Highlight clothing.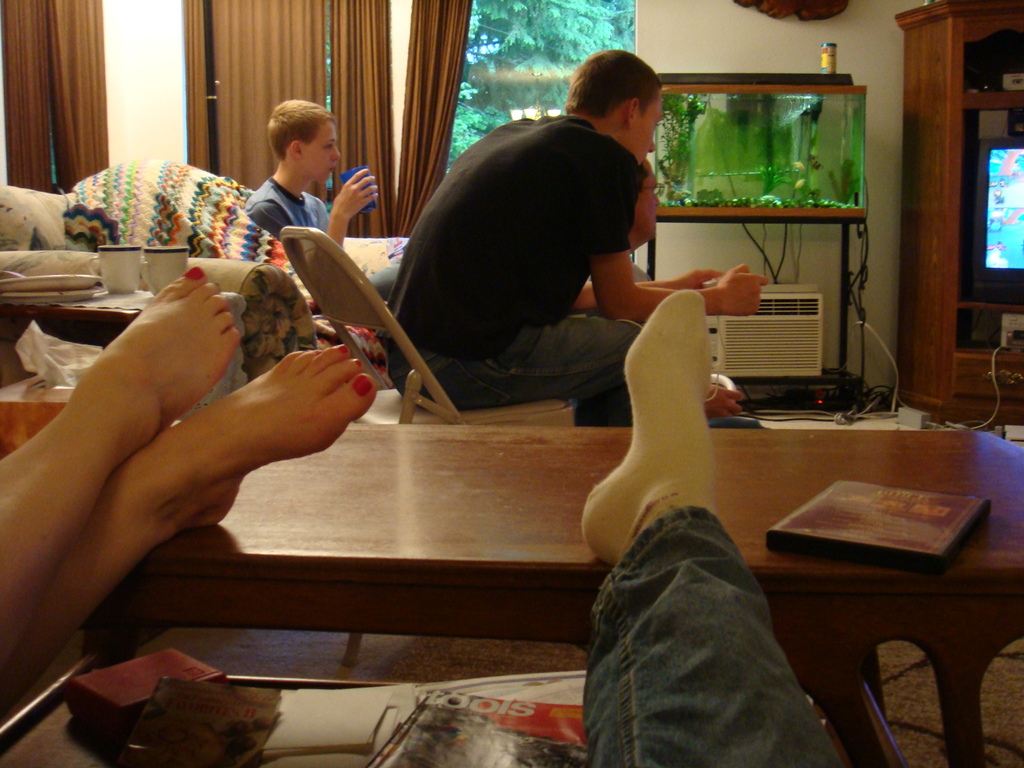
Highlighted region: (left=379, top=106, right=638, bottom=417).
